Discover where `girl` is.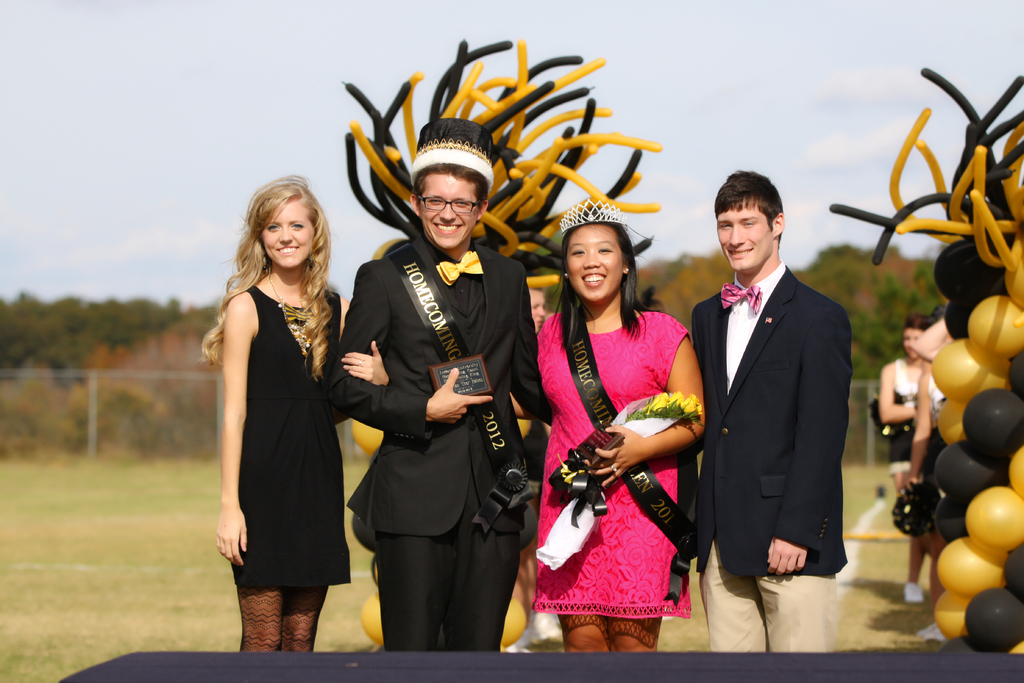
Discovered at Rect(508, 201, 706, 654).
